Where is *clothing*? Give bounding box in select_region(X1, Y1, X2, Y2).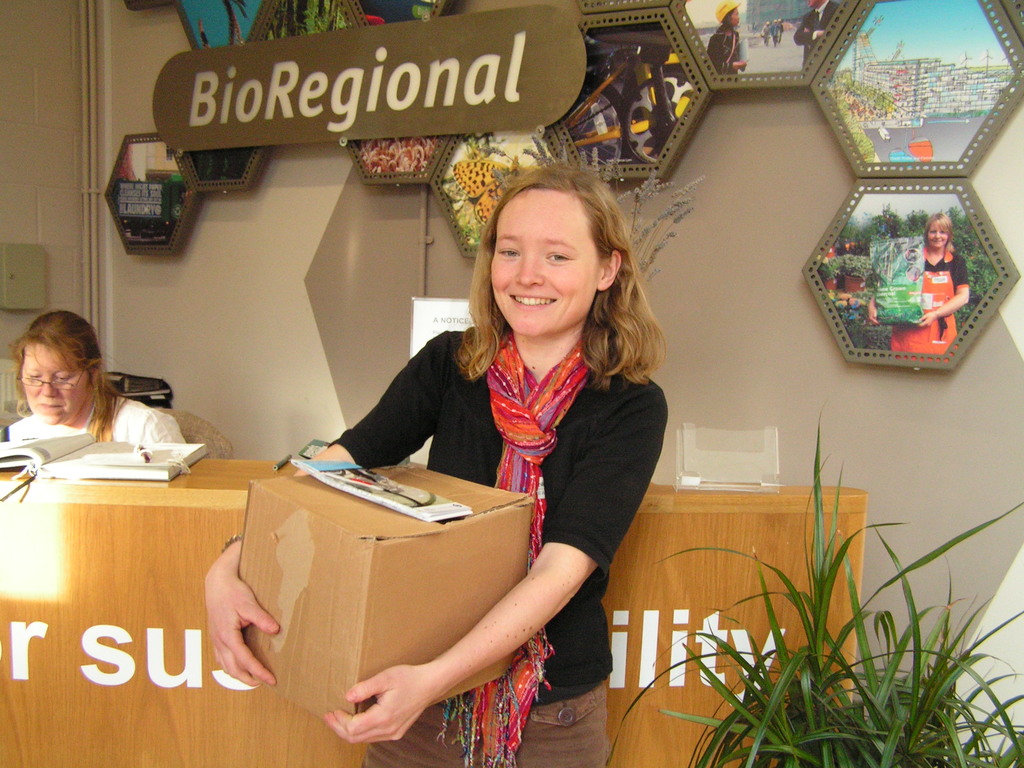
select_region(703, 18, 746, 73).
